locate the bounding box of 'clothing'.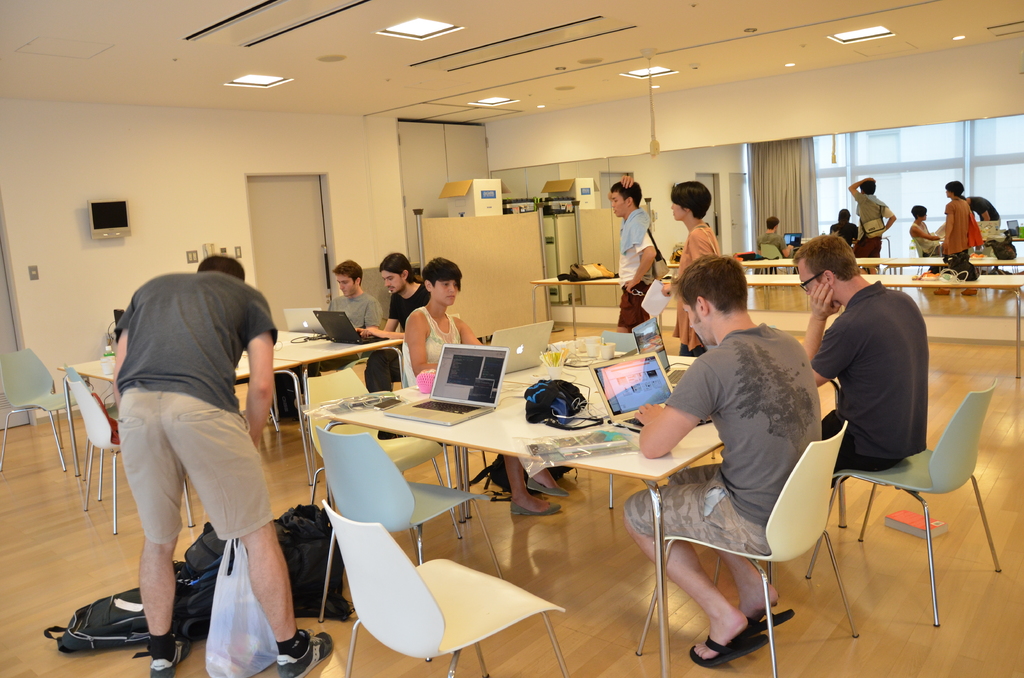
Bounding box: bbox=(618, 202, 649, 327).
